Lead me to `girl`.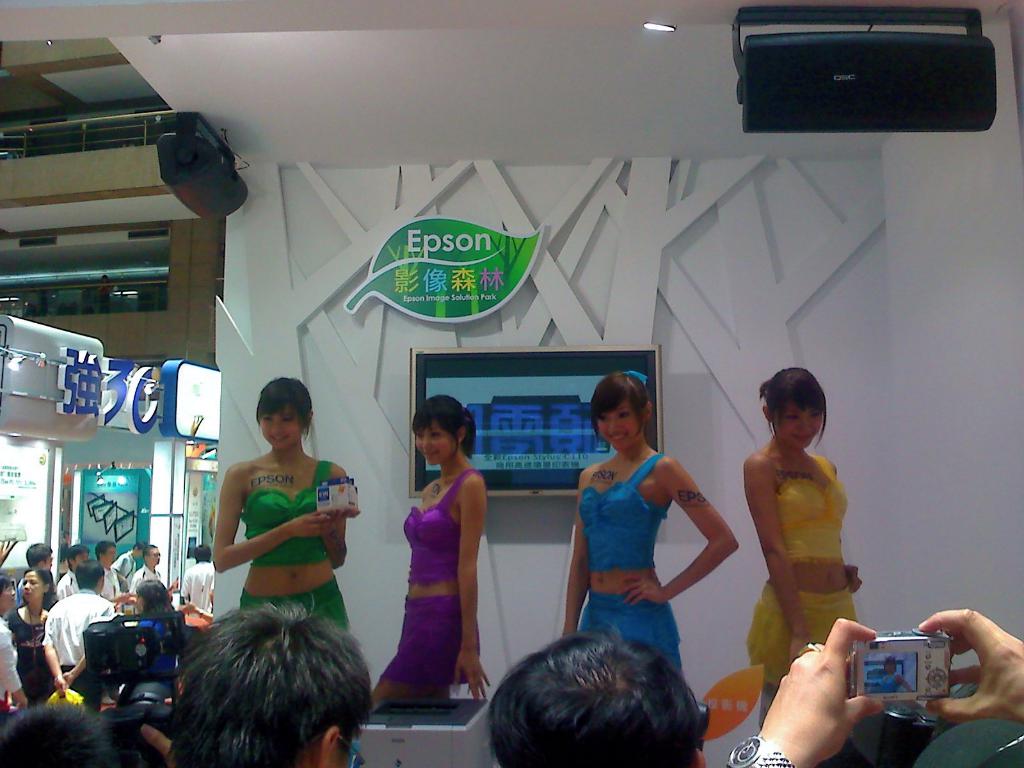
Lead to x1=561 y1=373 x2=738 y2=676.
